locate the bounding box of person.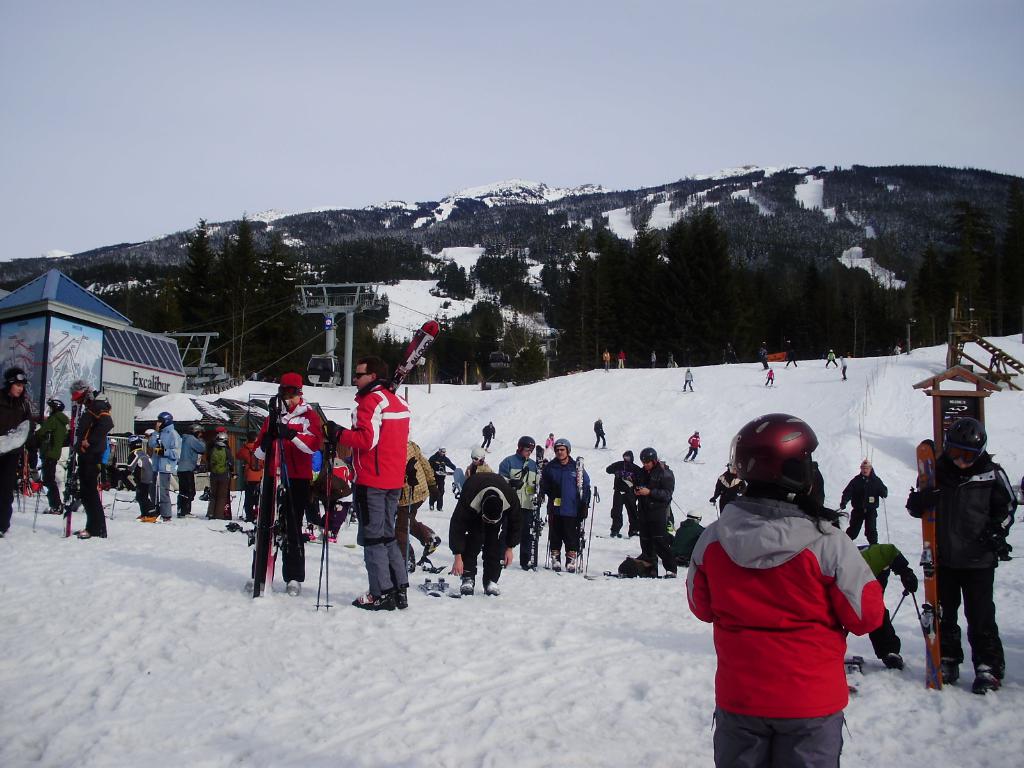
Bounding box: 250:373:326:596.
